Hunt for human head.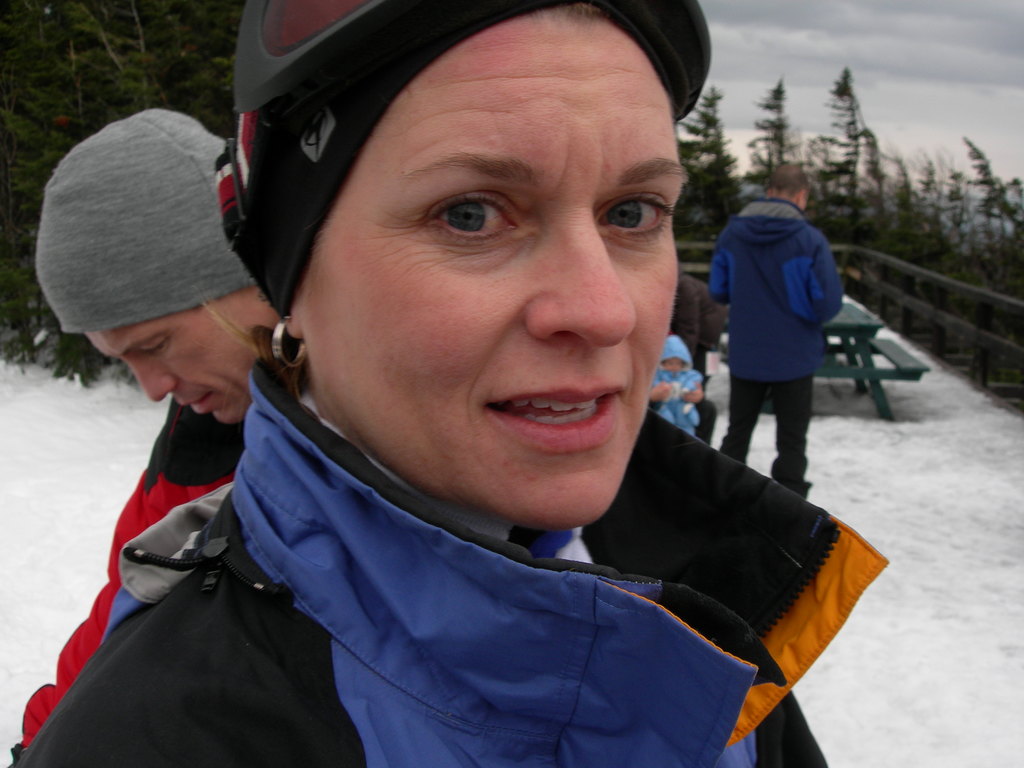
Hunted down at 36,90,284,437.
